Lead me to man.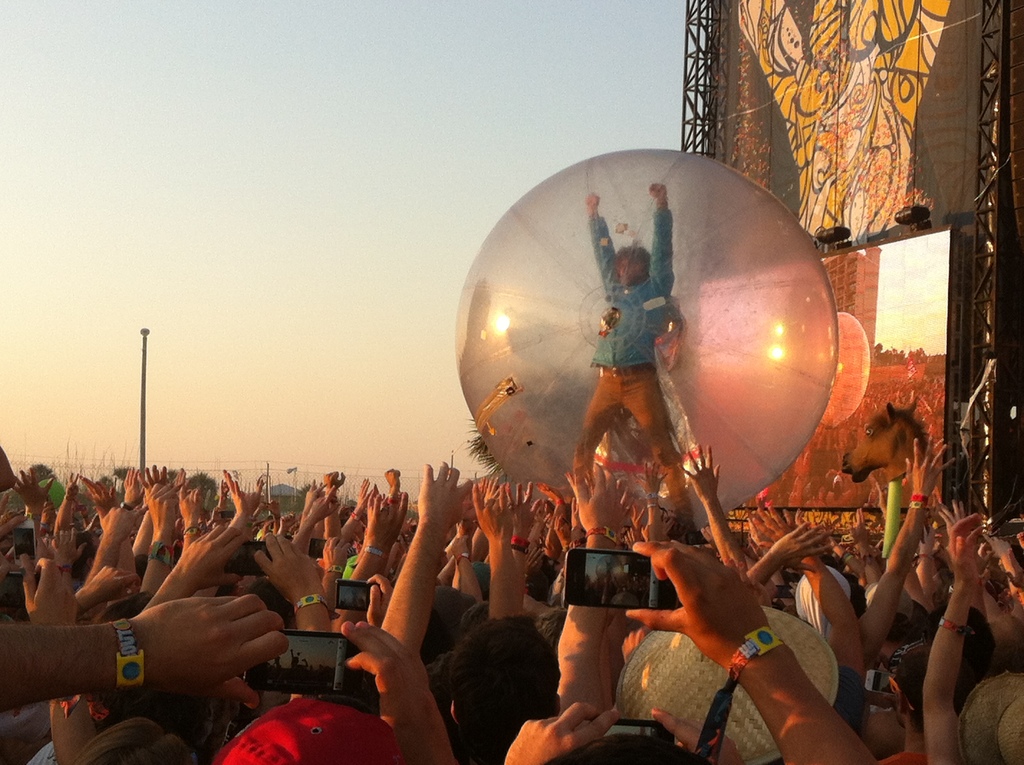
Lead to l=575, t=177, r=694, b=552.
